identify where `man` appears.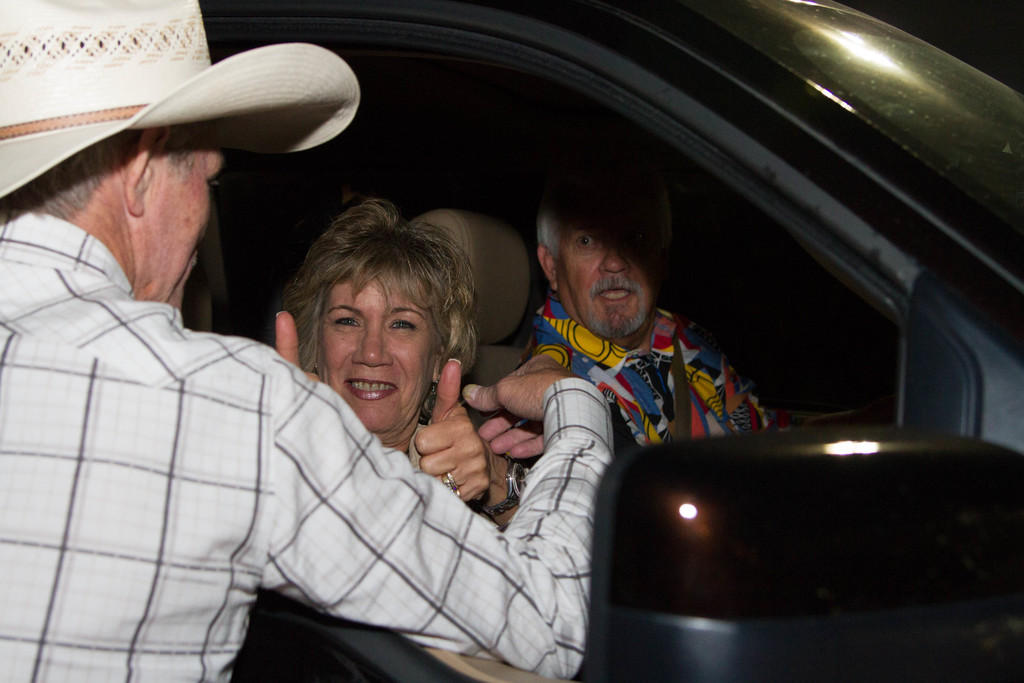
Appears at [536, 147, 812, 502].
